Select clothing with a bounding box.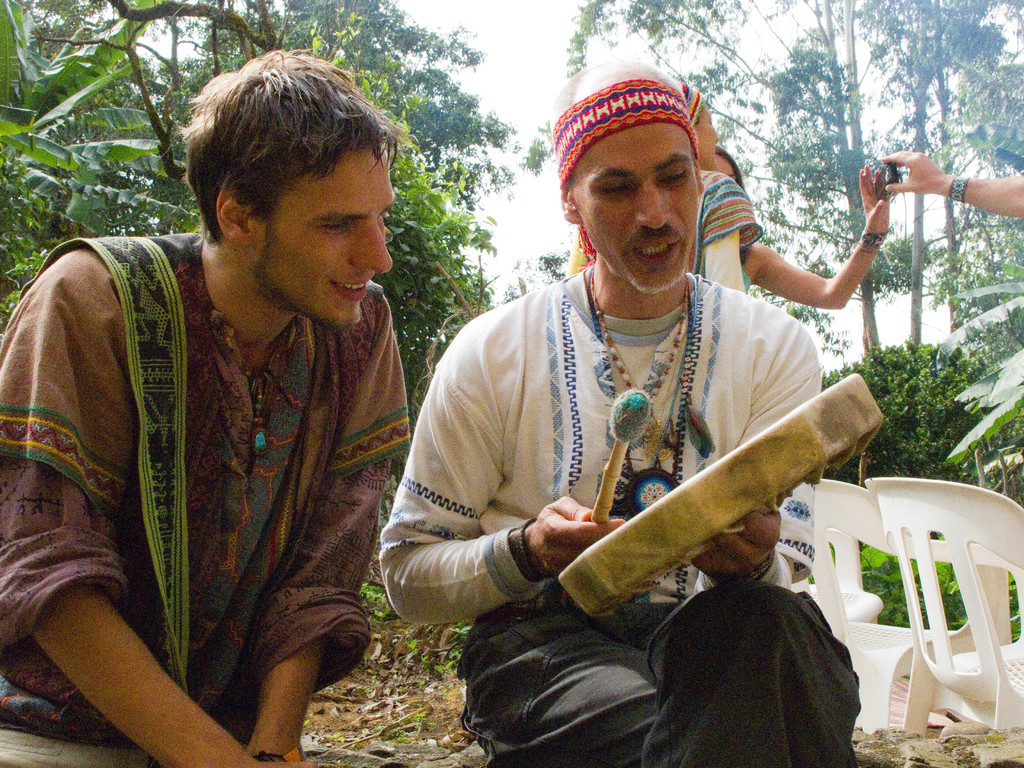
[35,182,397,760].
